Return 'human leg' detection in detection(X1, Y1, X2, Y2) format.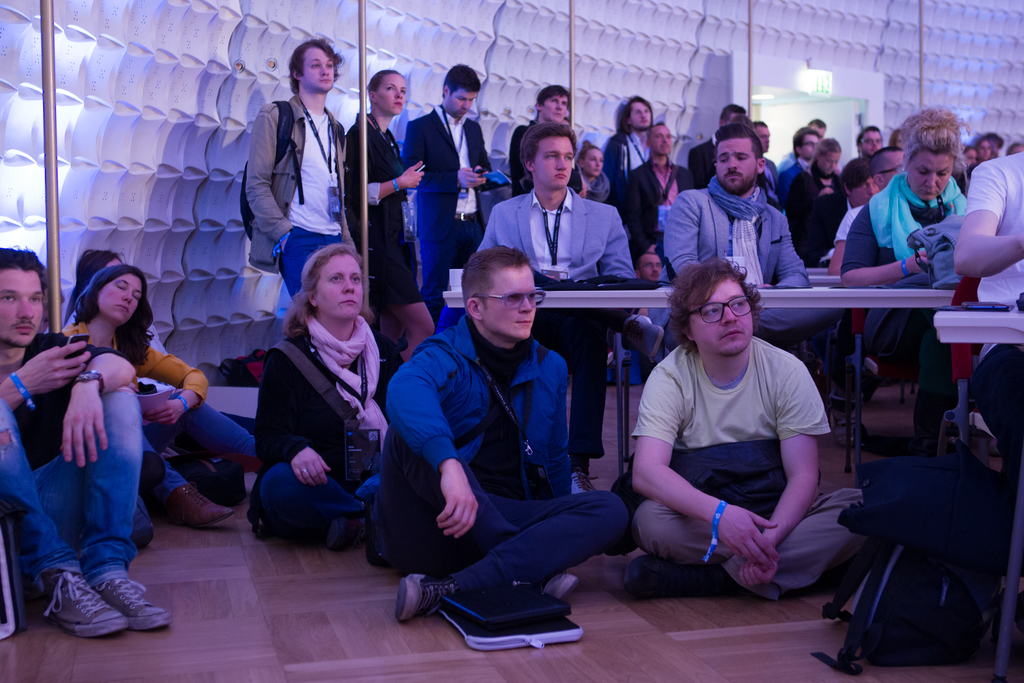
detection(367, 231, 440, 362).
